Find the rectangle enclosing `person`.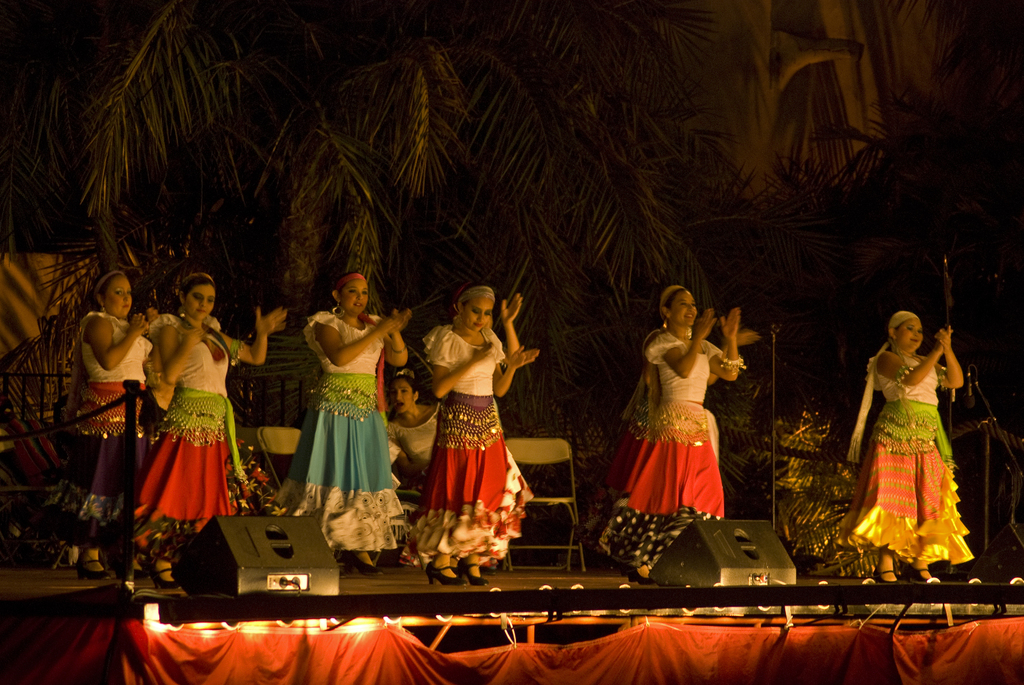
<bbox>6, 265, 178, 583</bbox>.
